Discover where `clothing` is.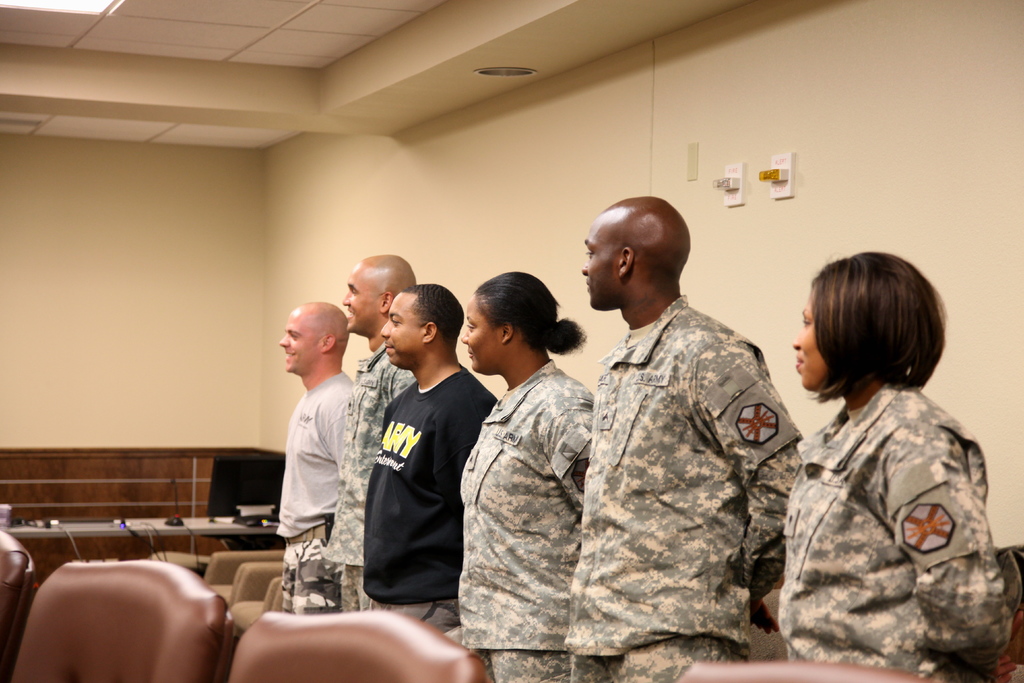
Discovered at [559,292,803,682].
